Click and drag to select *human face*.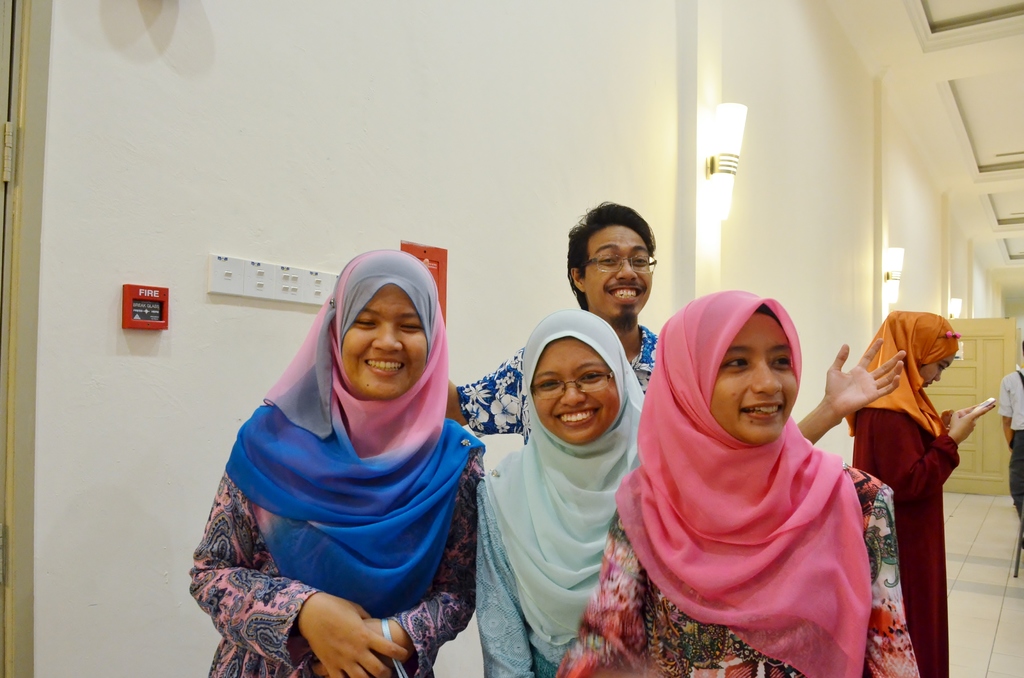
Selection: <box>594,226,654,322</box>.
